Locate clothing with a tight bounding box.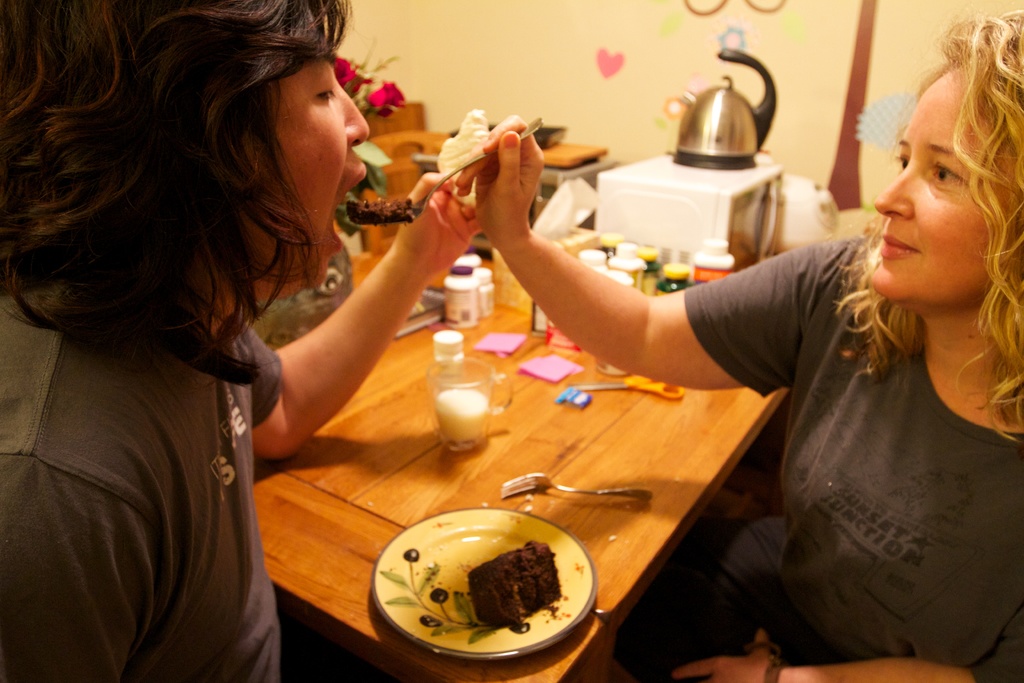
bbox(616, 234, 1023, 682).
